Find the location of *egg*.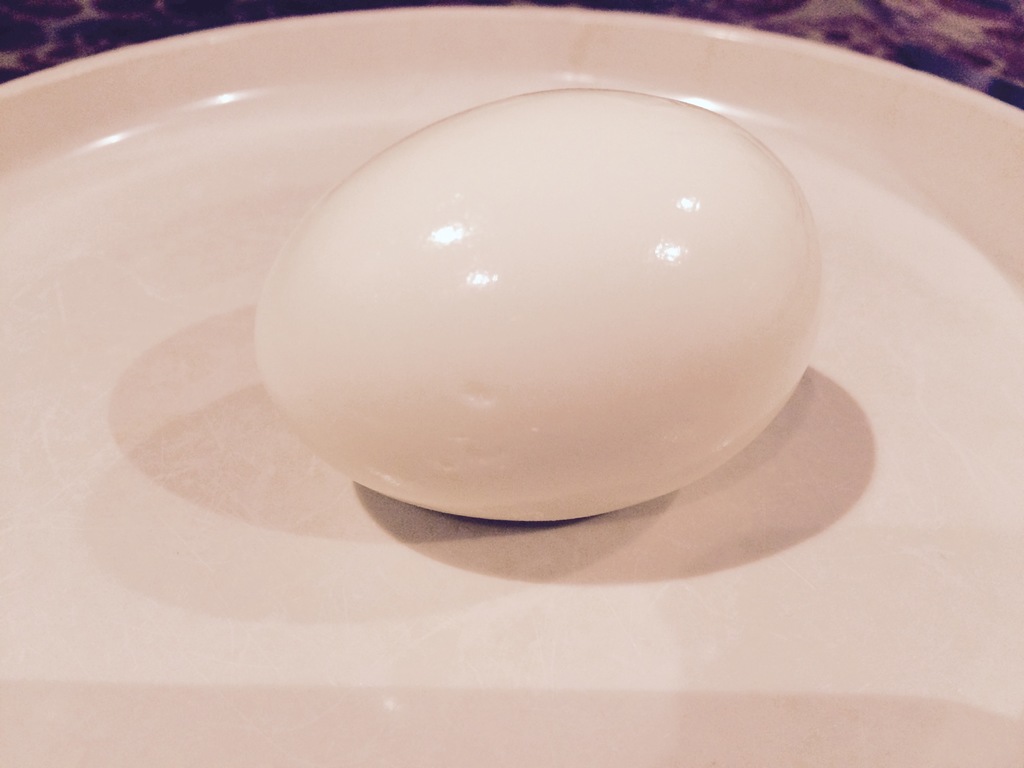
Location: 255,89,826,516.
